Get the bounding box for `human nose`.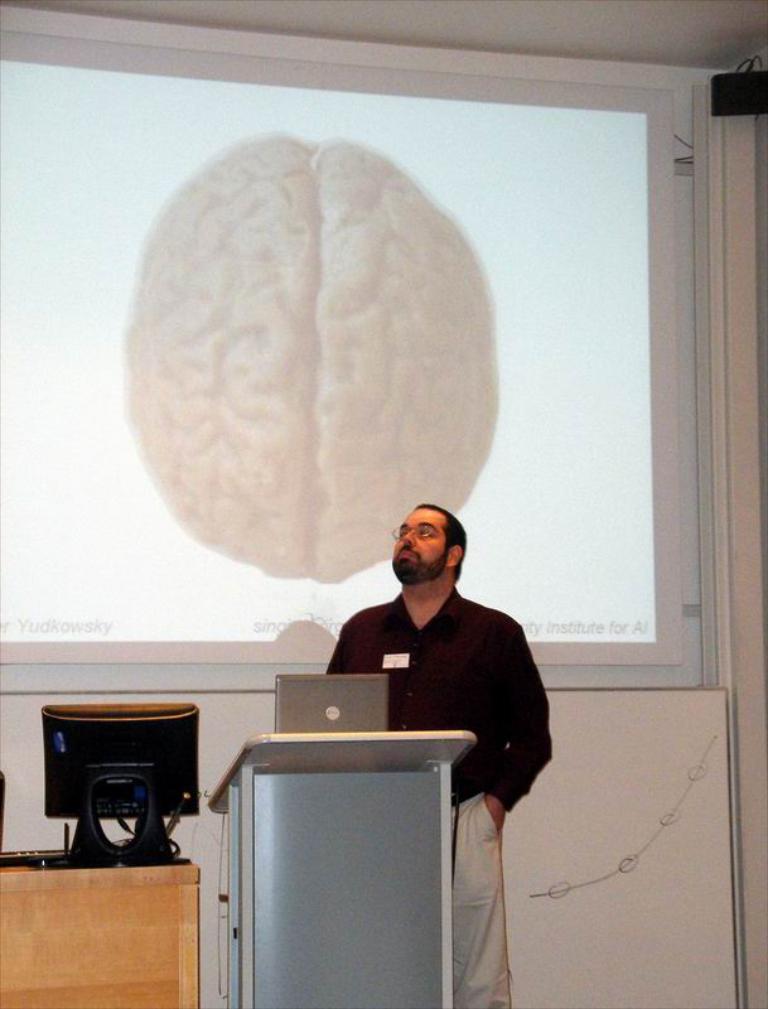
{"x1": 404, "y1": 528, "x2": 419, "y2": 547}.
